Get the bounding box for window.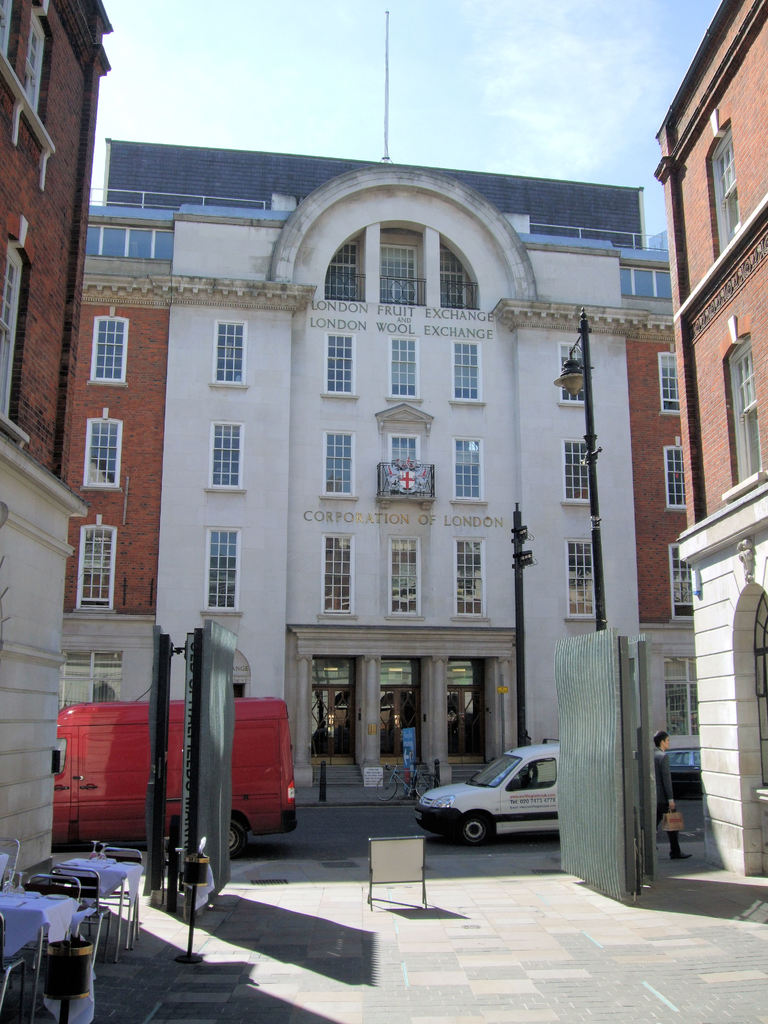
202 426 245 490.
